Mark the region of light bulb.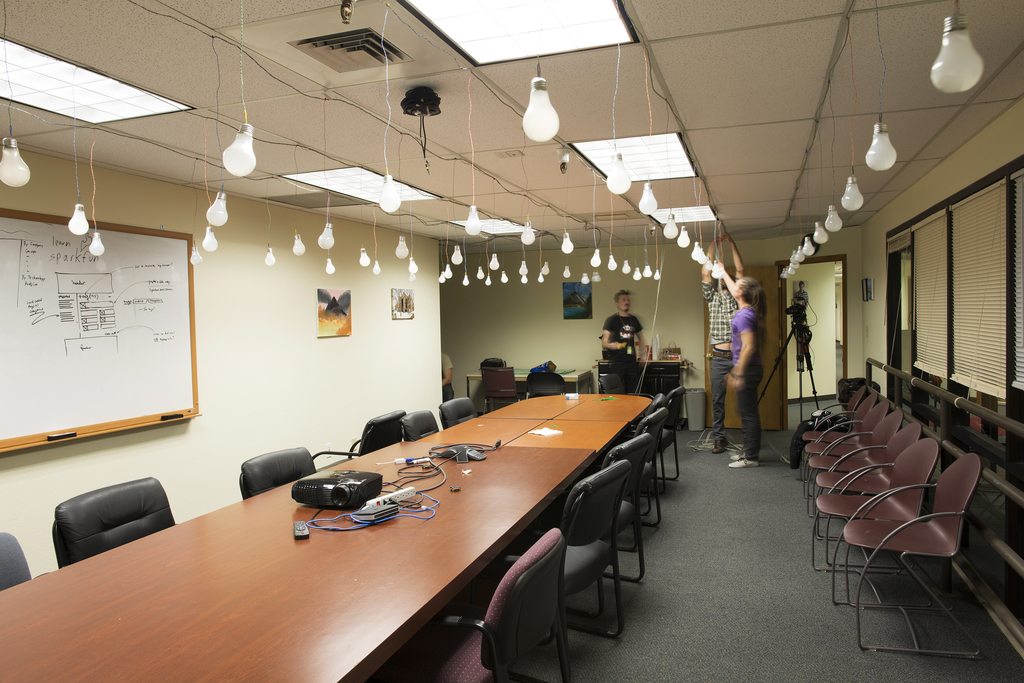
Region: locate(444, 260, 451, 277).
